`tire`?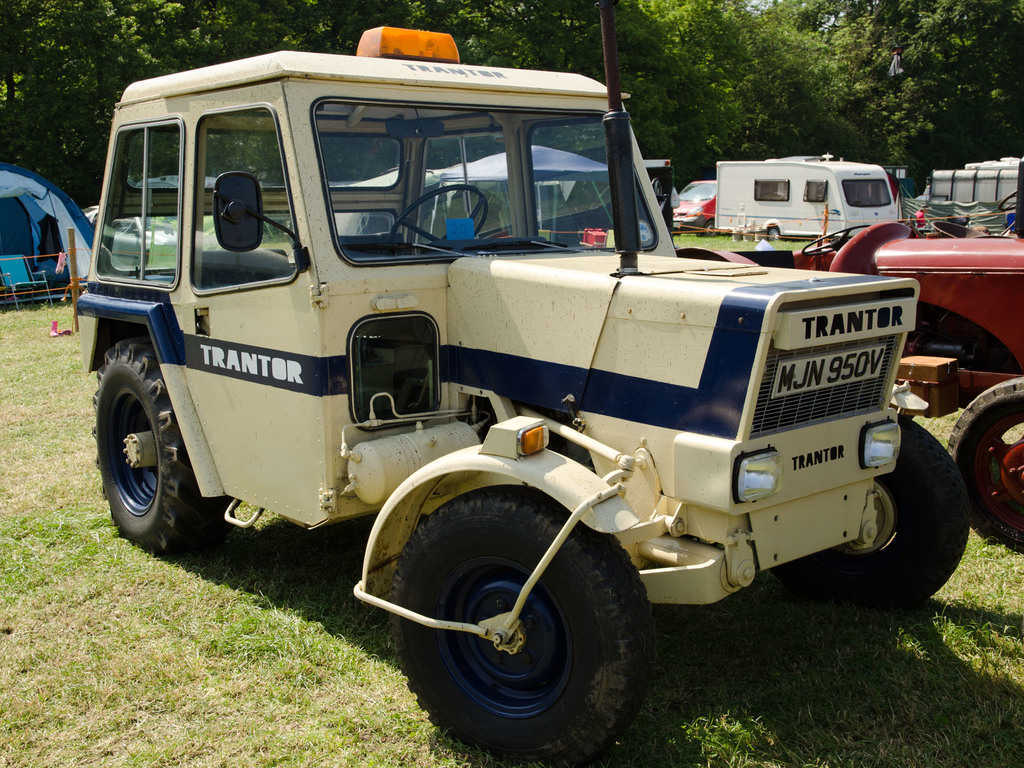
box=[396, 487, 666, 767]
